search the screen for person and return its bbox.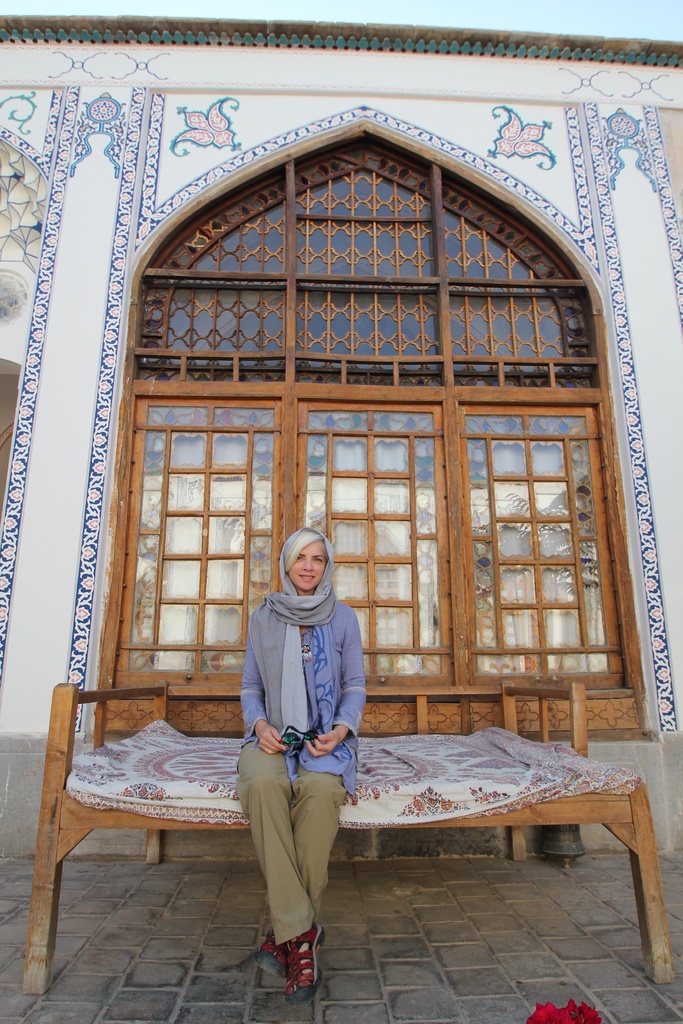
Found: (x1=225, y1=528, x2=363, y2=1004).
